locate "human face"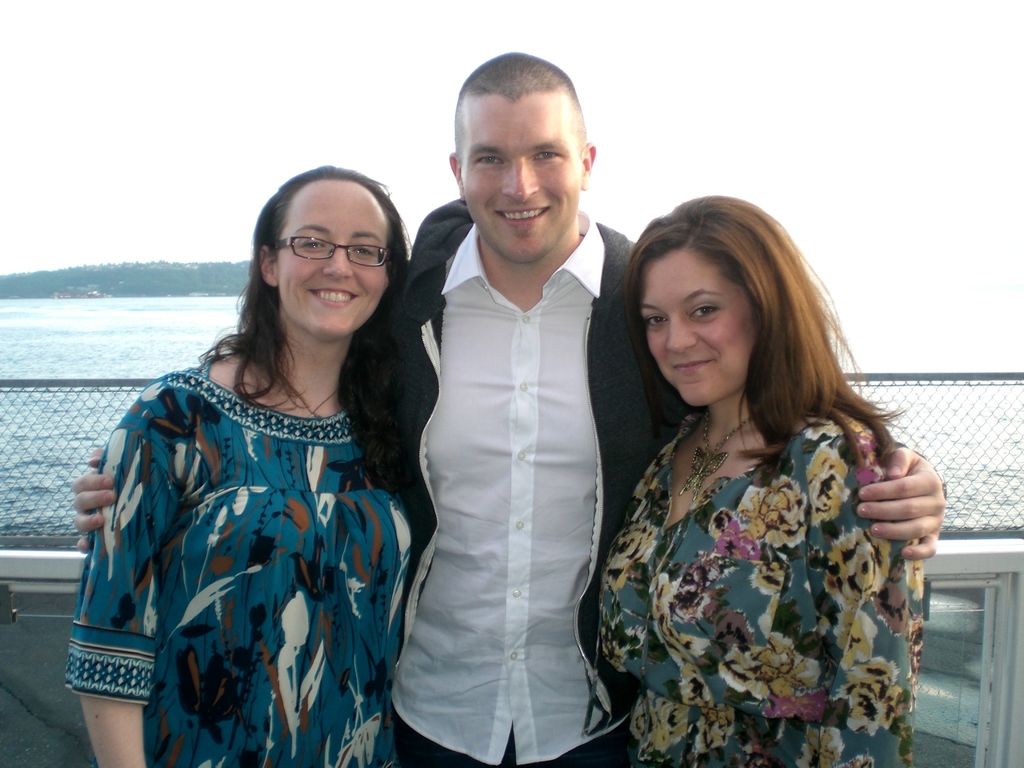
box=[634, 248, 755, 404]
